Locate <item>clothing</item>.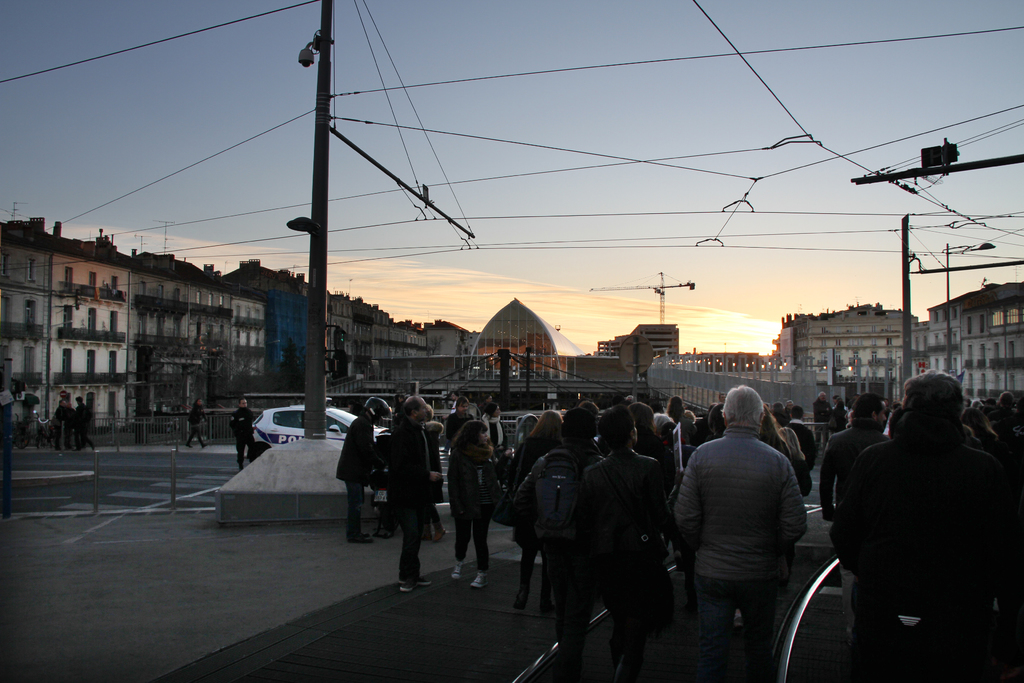
Bounding box: 444 413 476 463.
